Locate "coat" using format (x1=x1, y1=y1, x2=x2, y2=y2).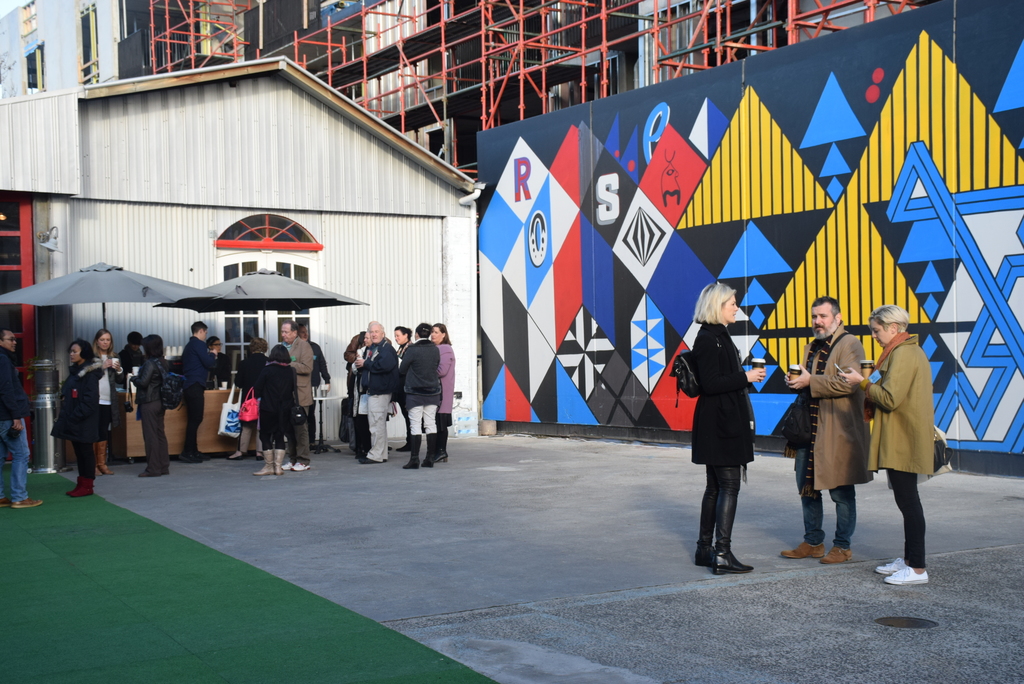
(x1=686, y1=326, x2=760, y2=461).
